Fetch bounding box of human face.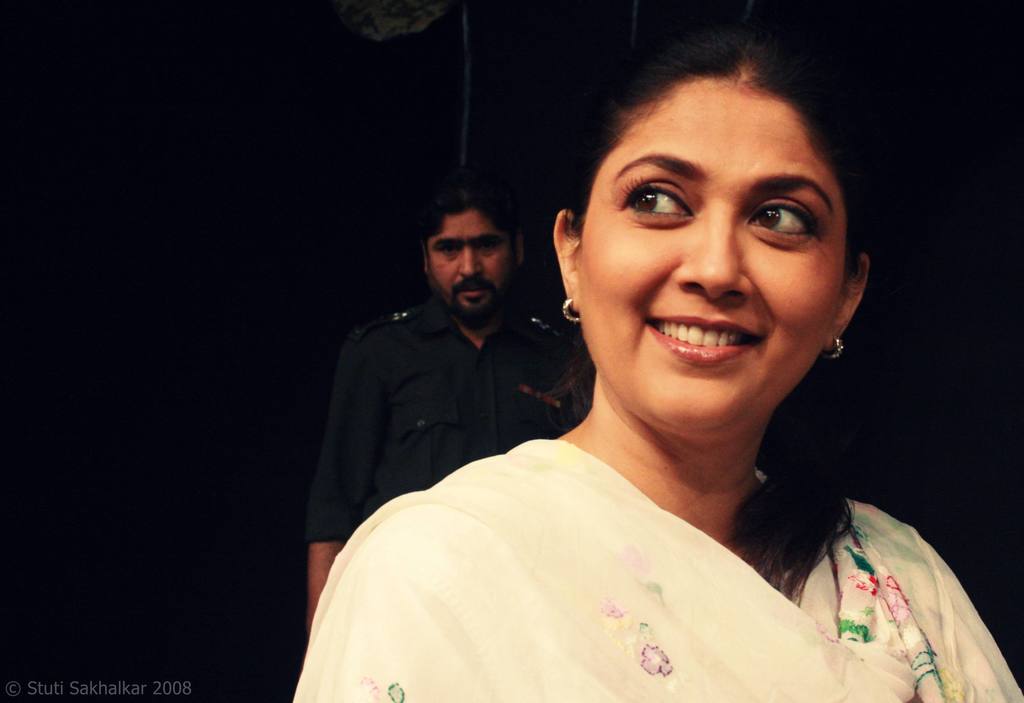
Bbox: crop(425, 211, 523, 329).
